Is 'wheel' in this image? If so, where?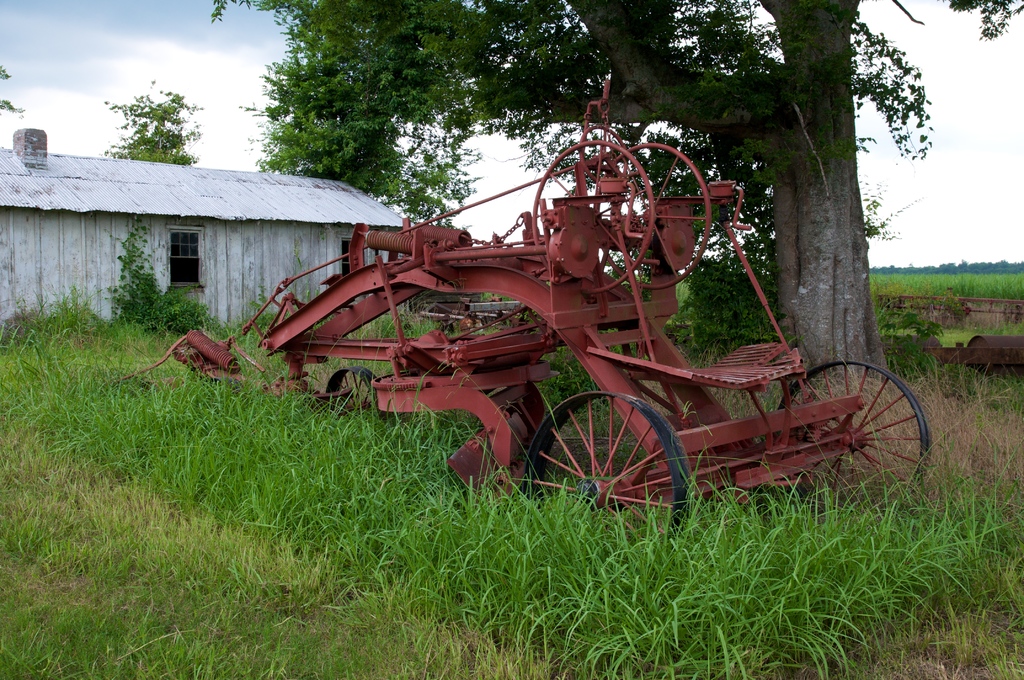
Yes, at 597/140/710/284.
